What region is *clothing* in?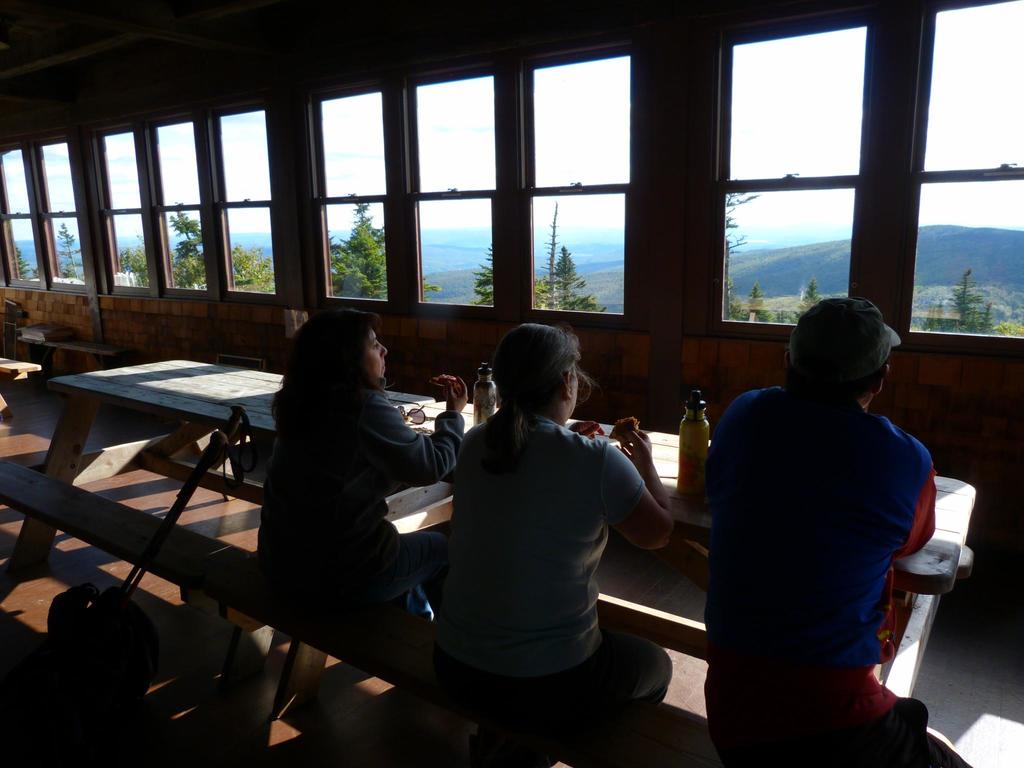
left=701, top=378, right=950, bottom=767.
